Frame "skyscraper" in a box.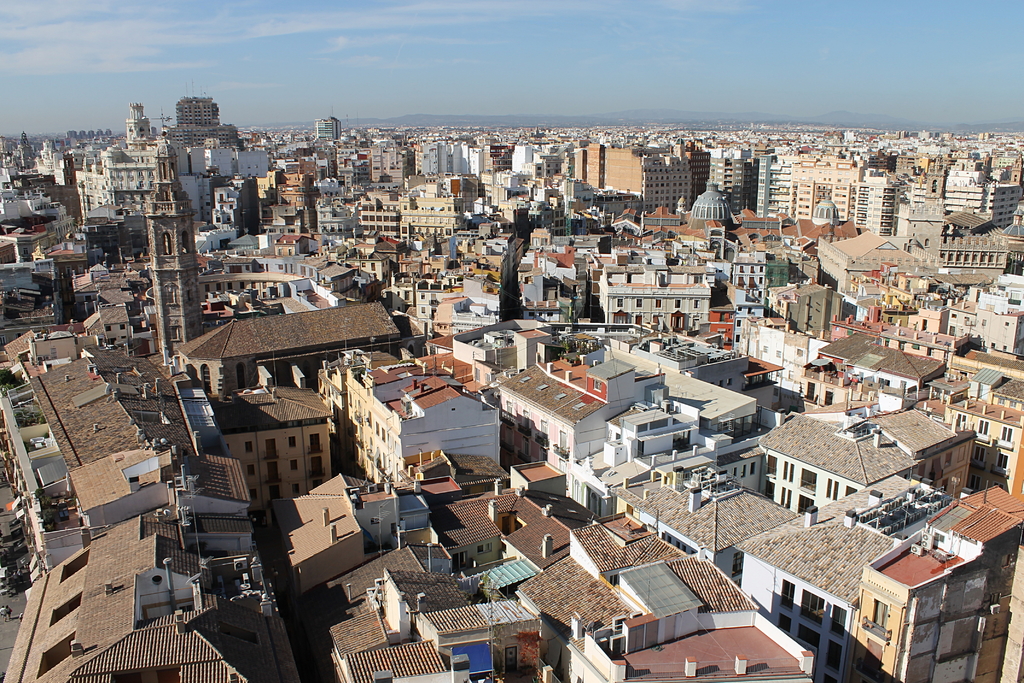
{"left": 138, "top": 136, "right": 211, "bottom": 380}.
